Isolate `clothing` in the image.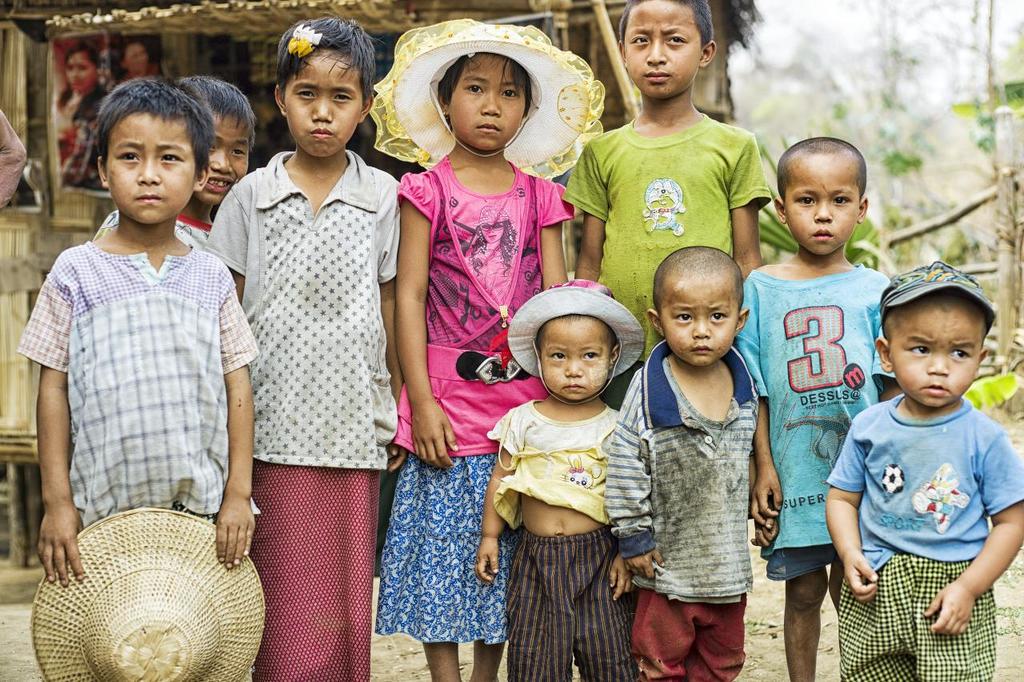
Isolated region: (left=26, top=166, right=239, bottom=591).
